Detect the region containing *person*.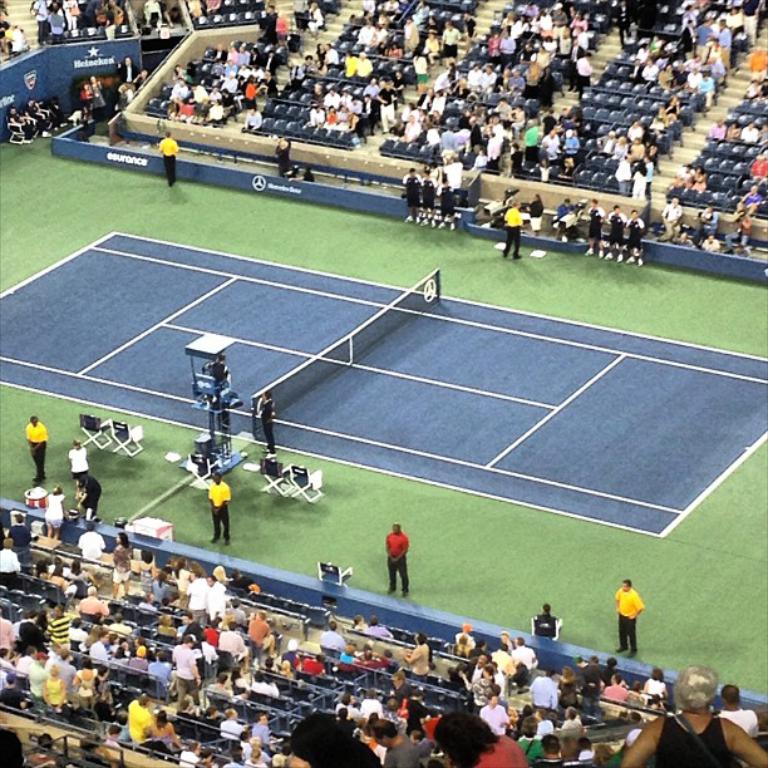
left=438, top=168, right=457, bottom=231.
